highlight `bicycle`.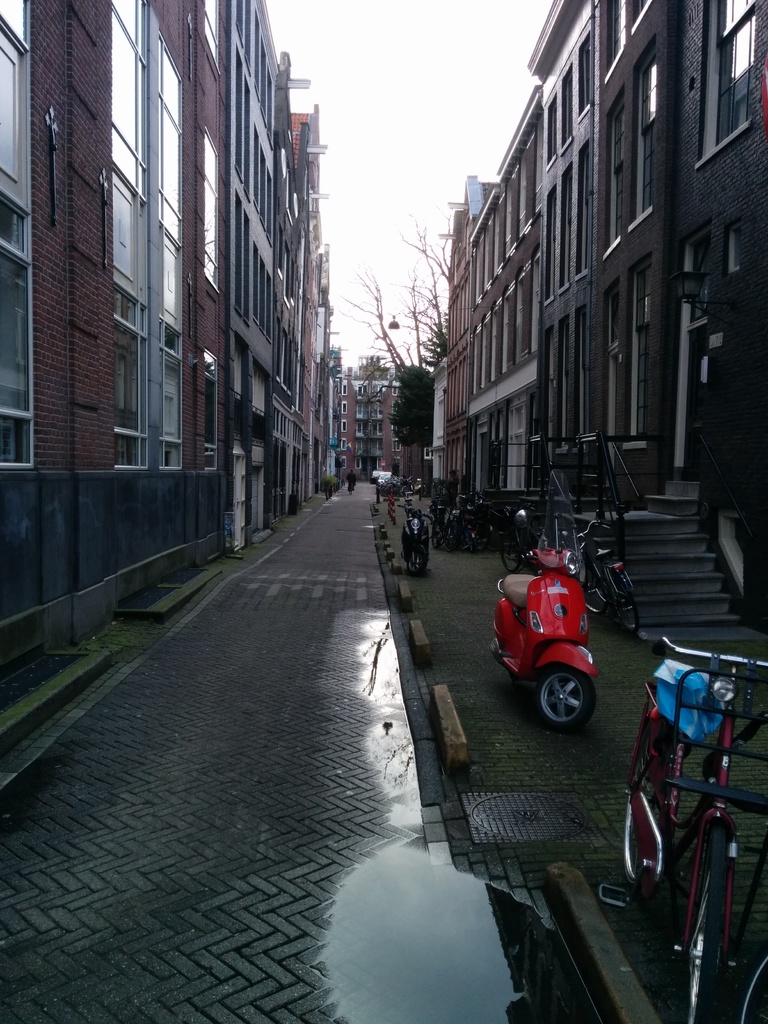
Highlighted region: bbox=[347, 478, 356, 494].
